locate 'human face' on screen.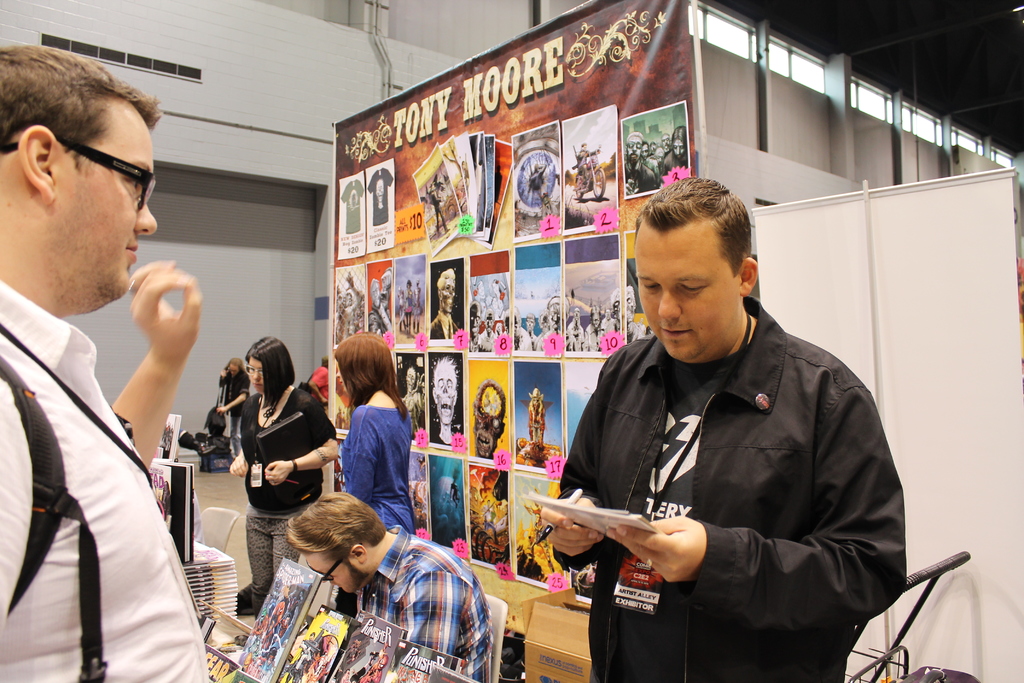
On screen at box=[249, 357, 263, 394].
